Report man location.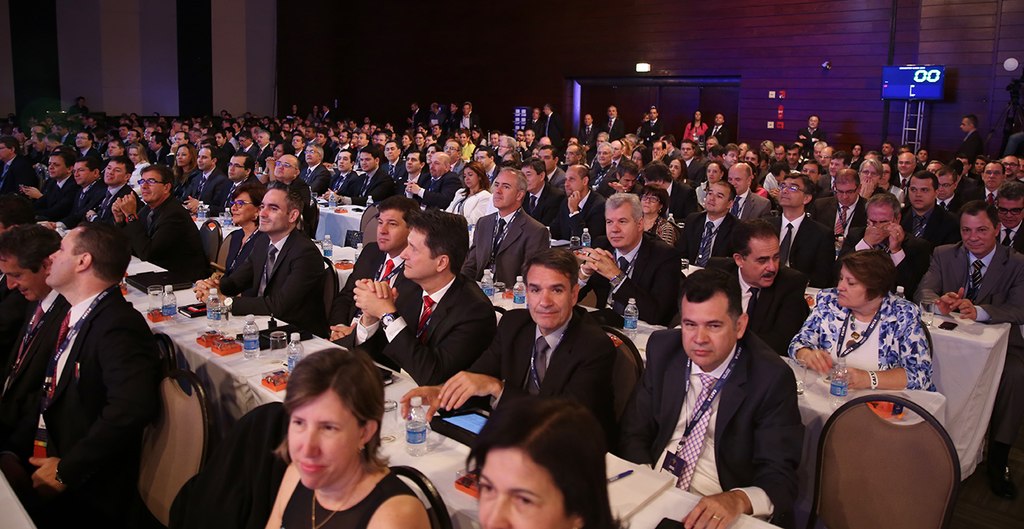
Report: <region>972, 159, 1015, 207</region>.
